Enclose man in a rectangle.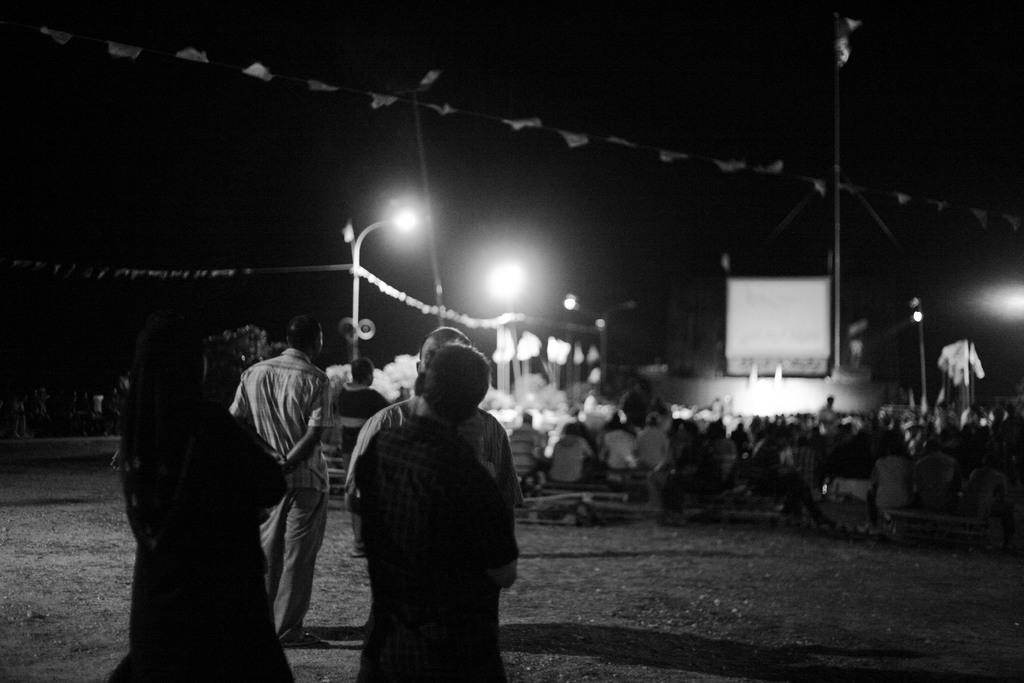
left=348, top=325, right=525, bottom=592.
